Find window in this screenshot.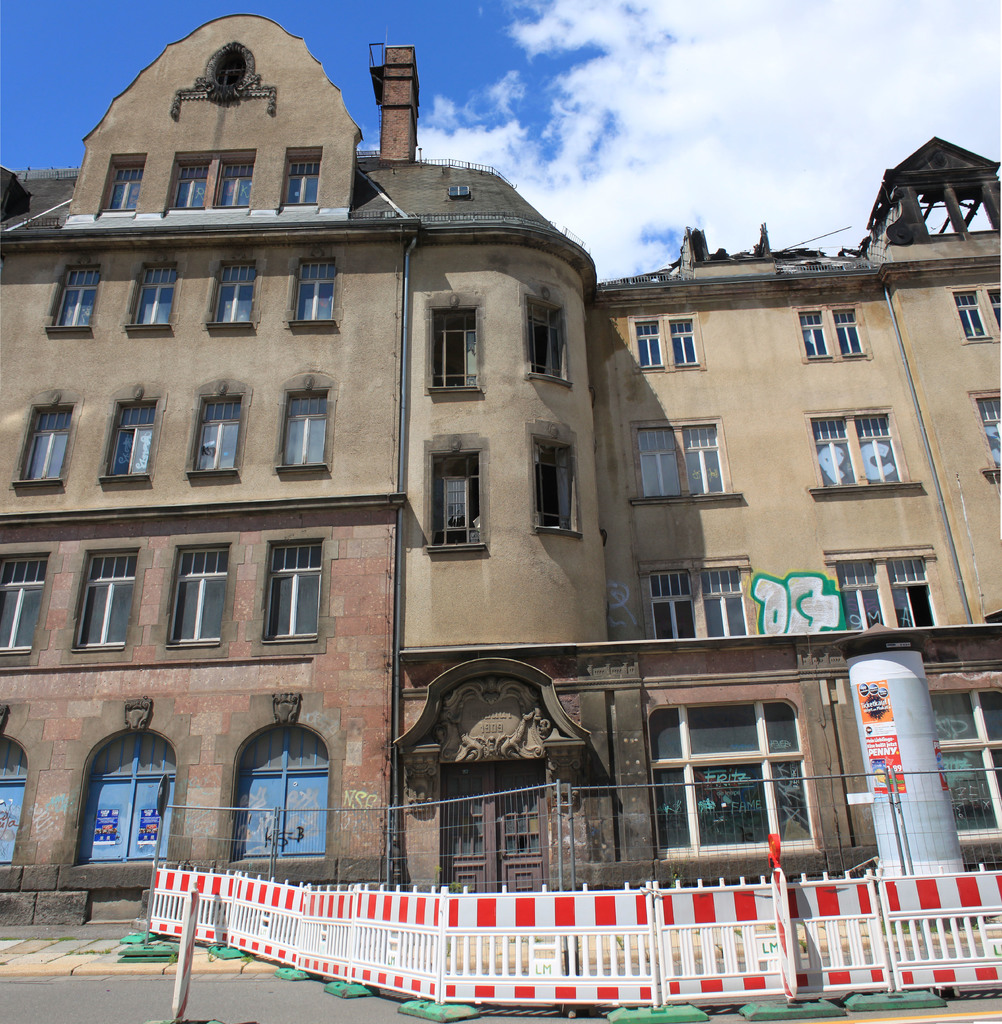
The bounding box for window is box(517, 286, 574, 385).
